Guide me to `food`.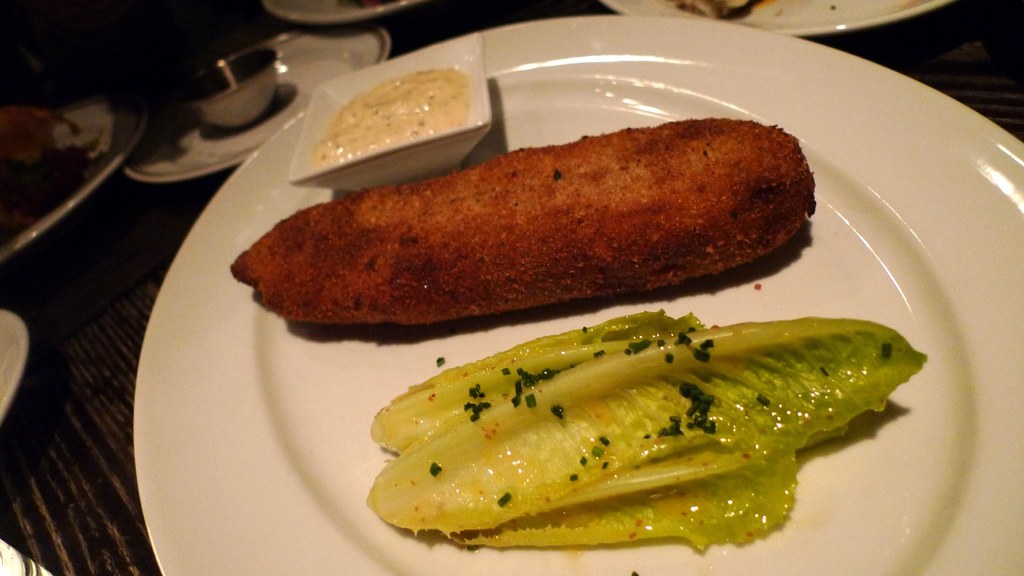
Guidance: detection(369, 313, 932, 569).
